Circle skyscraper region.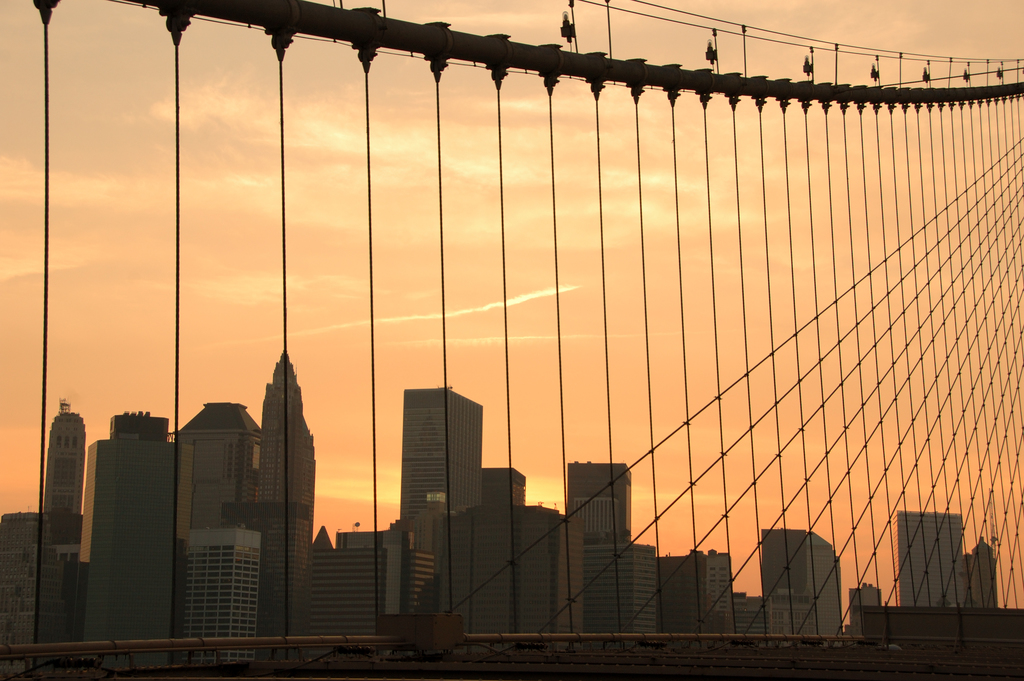
Region: (left=509, top=507, right=557, bottom=636).
